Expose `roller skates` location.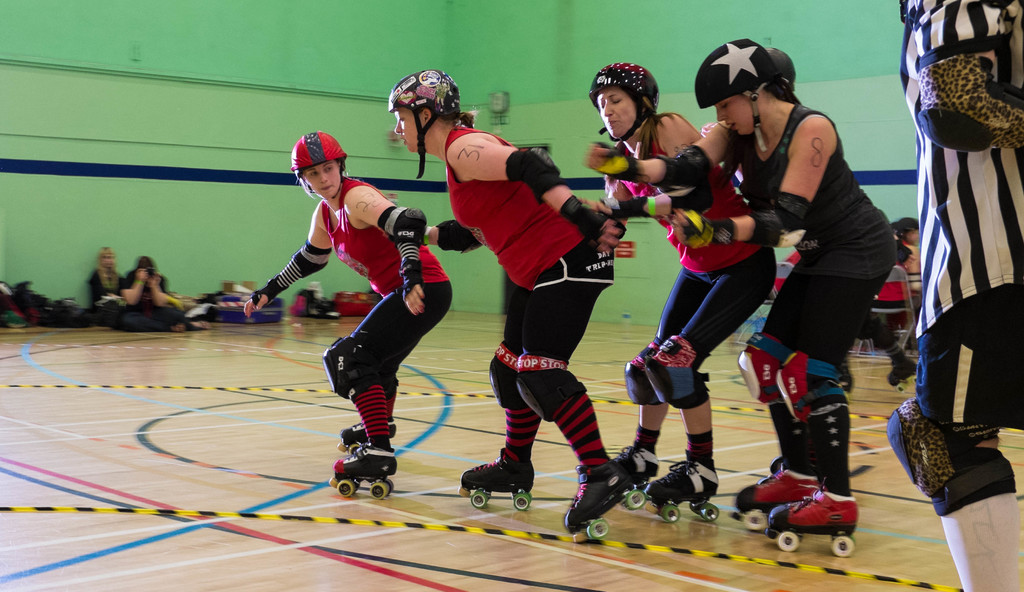
Exposed at {"x1": 619, "y1": 443, "x2": 660, "y2": 490}.
